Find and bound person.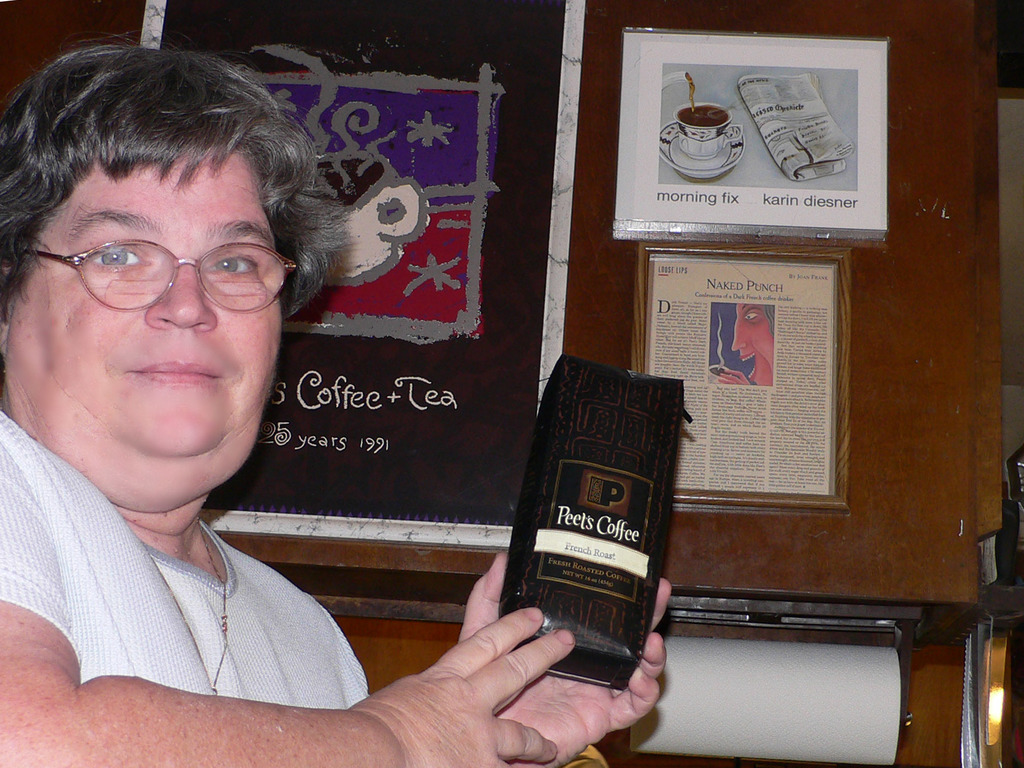
Bound: BBox(0, 29, 678, 767).
